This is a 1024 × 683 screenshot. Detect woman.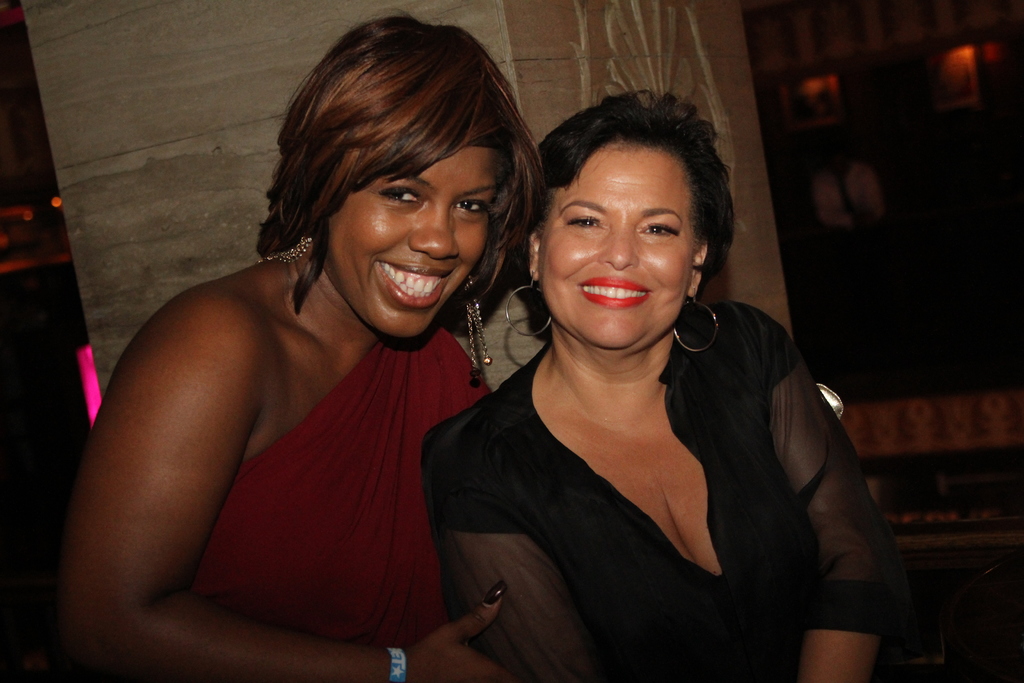
<box>439,86,895,682</box>.
